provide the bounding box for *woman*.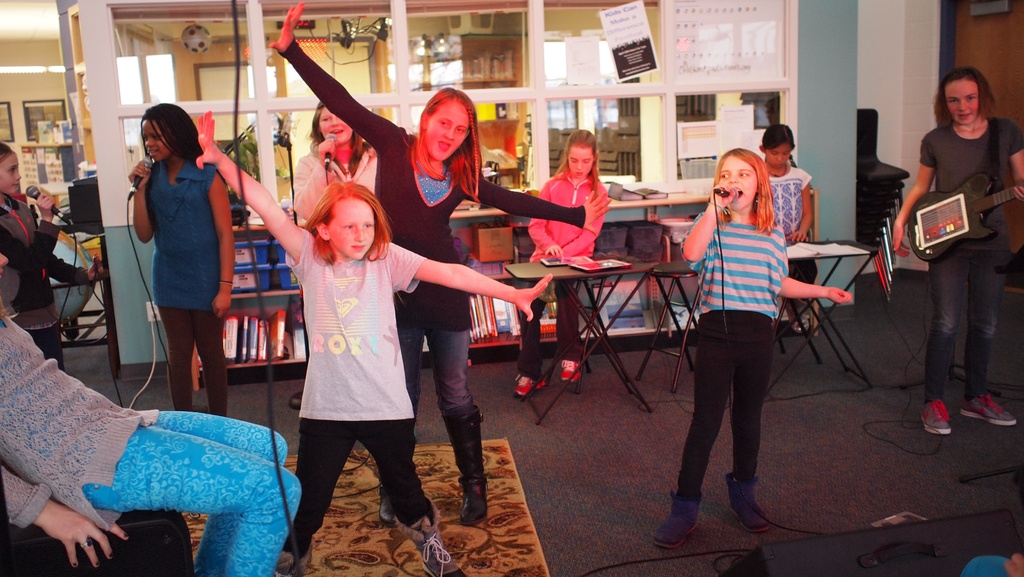
(298,102,376,227).
